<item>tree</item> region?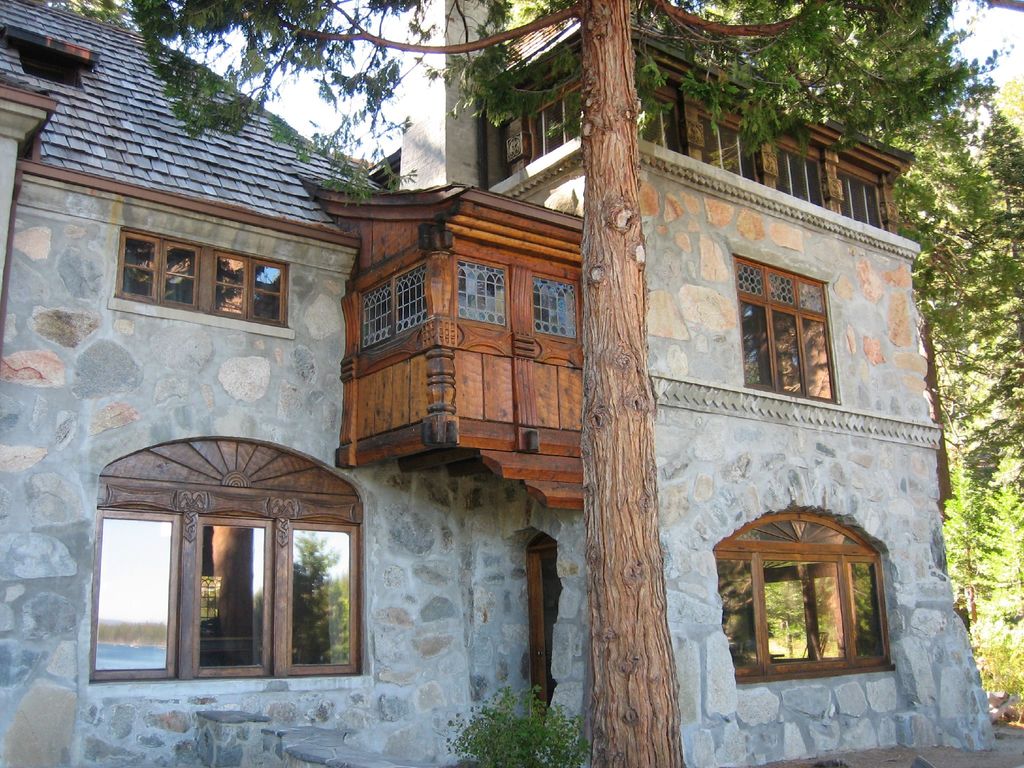
Rect(112, 0, 990, 767)
